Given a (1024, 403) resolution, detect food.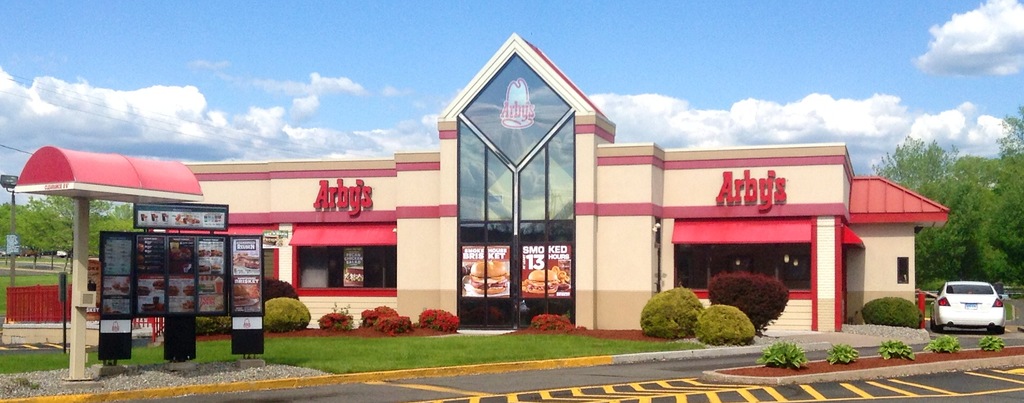
231:252:260:269.
